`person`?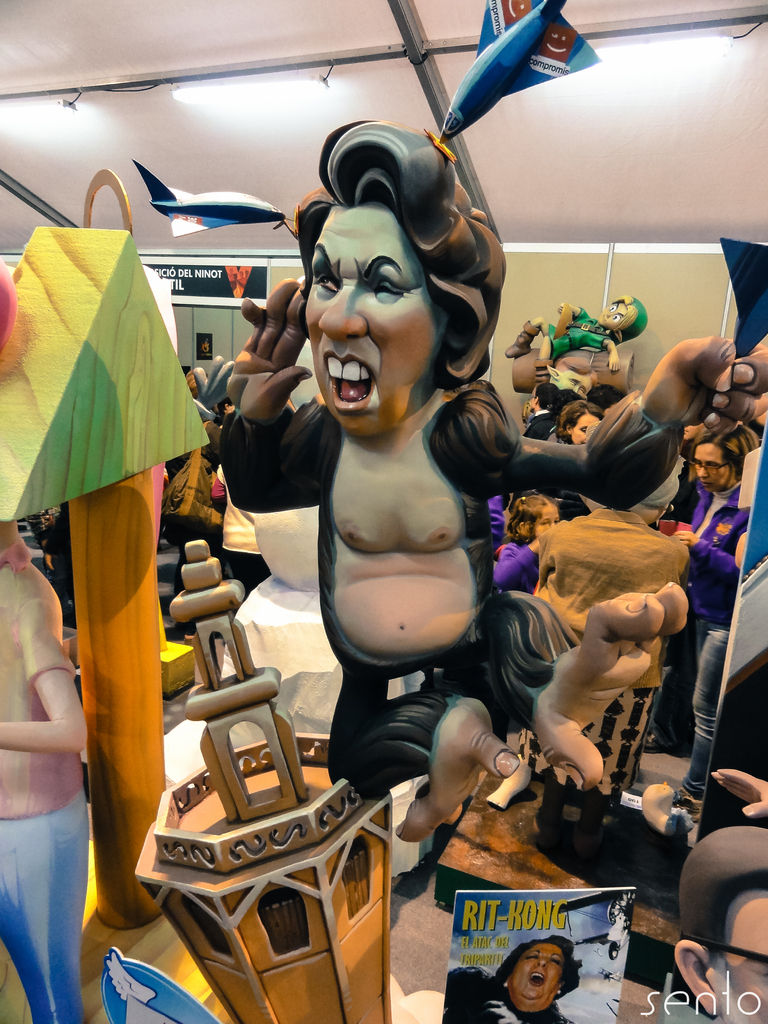
(left=520, top=352, right=598, bottom=443)
